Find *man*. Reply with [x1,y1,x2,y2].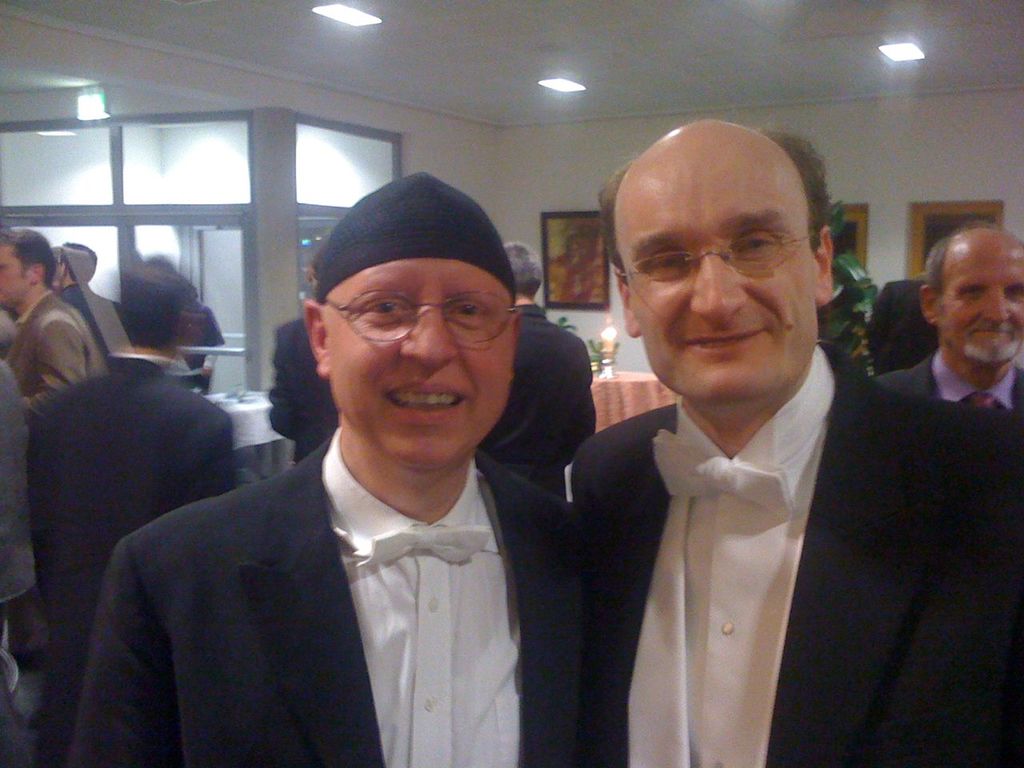
[526,143,992,762].
